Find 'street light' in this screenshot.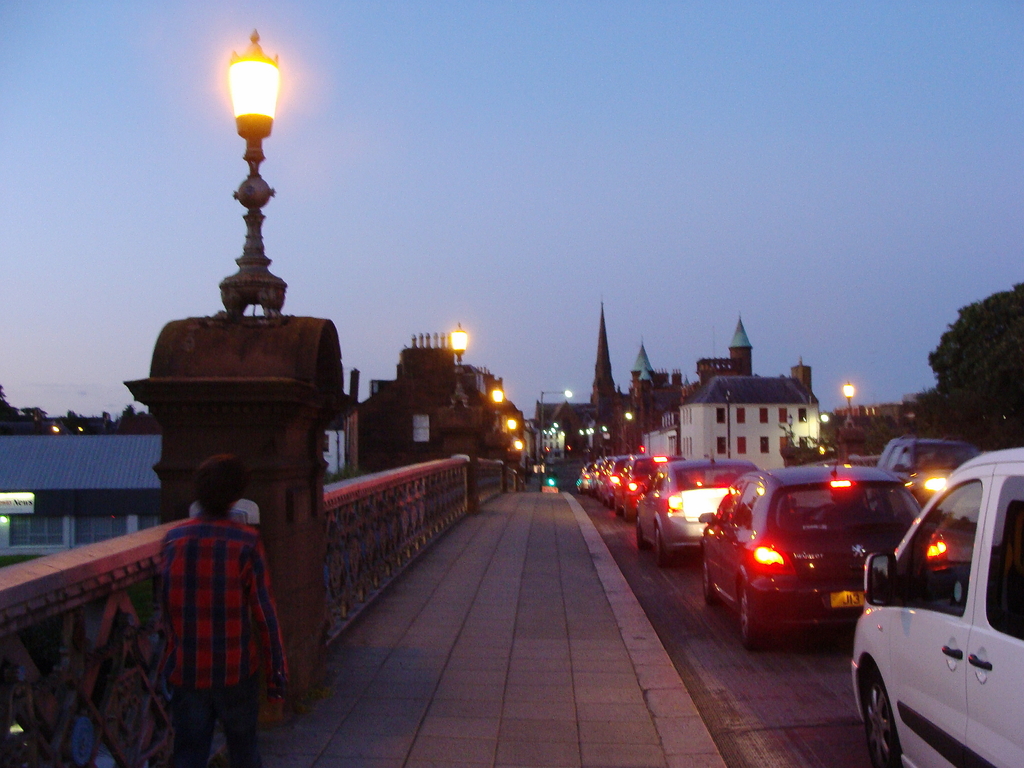
The bounding box for 'street light' is {"x1": 488, "y1": 383, "x2": 504, "y2": 436}.
